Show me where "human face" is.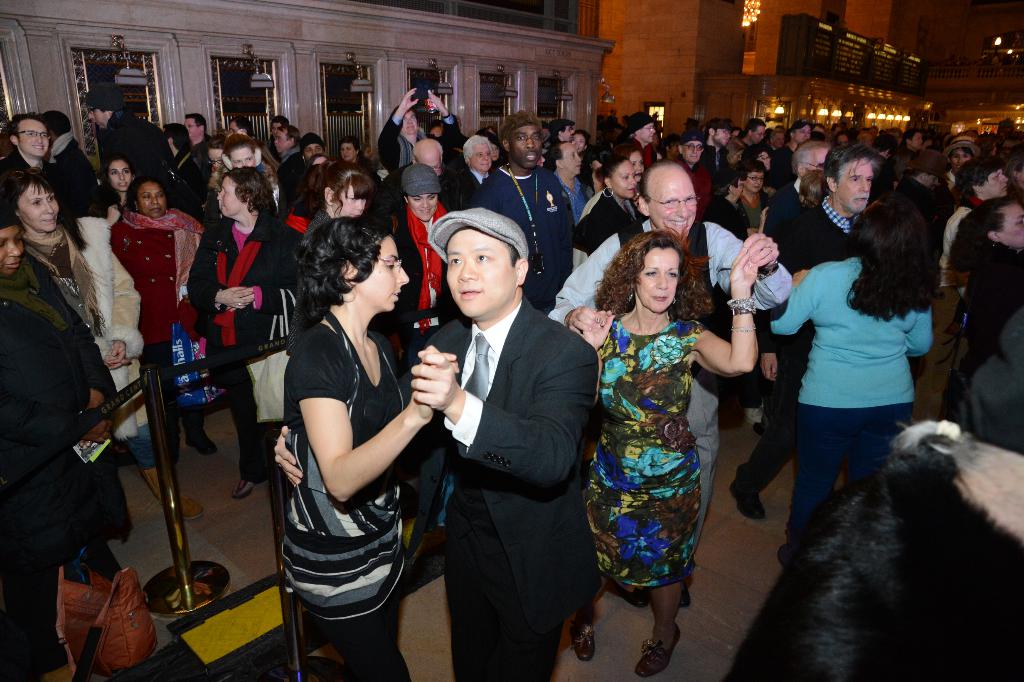
"human face" is at x1=489, y1=145, x2=502, y2=160.
